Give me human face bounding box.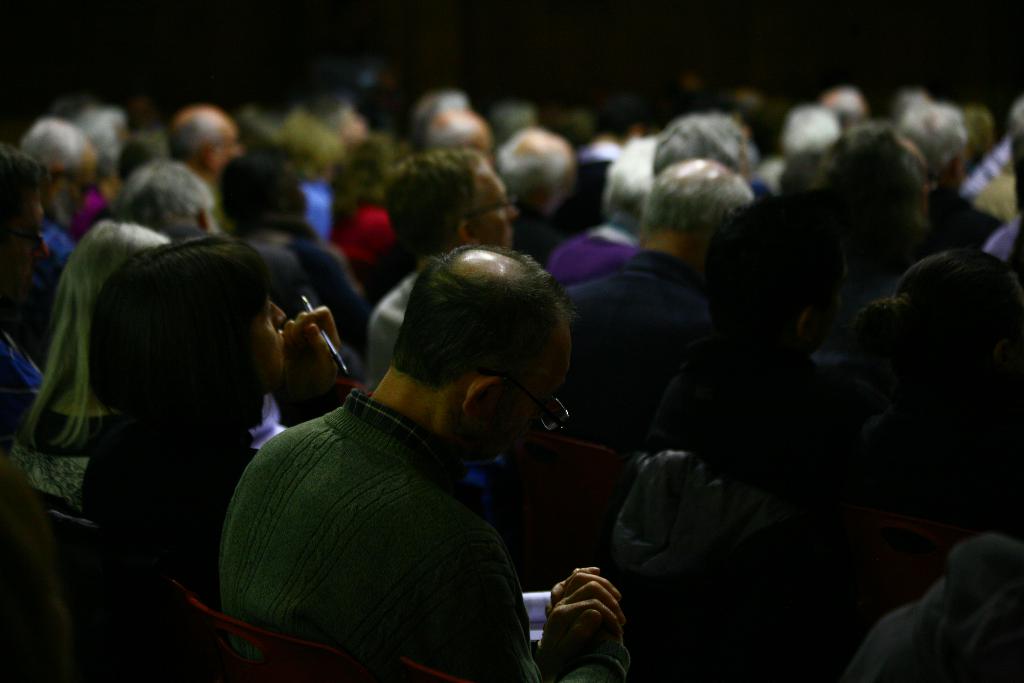
detection(474, 331, 570, 462).
